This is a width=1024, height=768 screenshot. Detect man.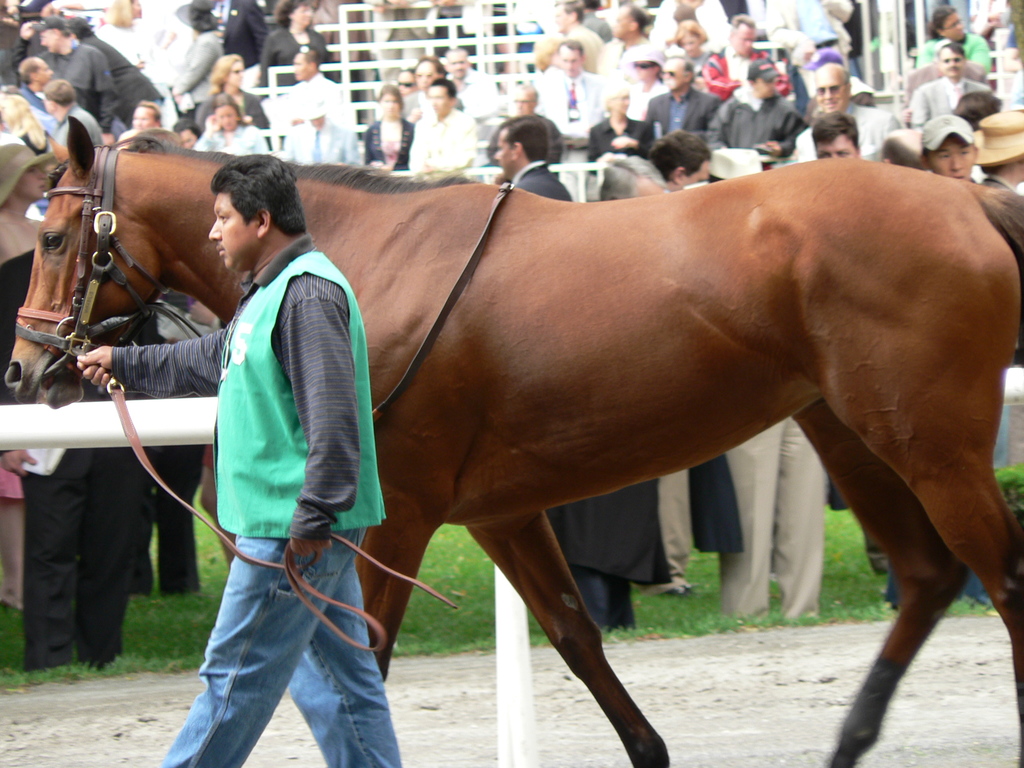
l=402, t=79, r=483, b=168.
